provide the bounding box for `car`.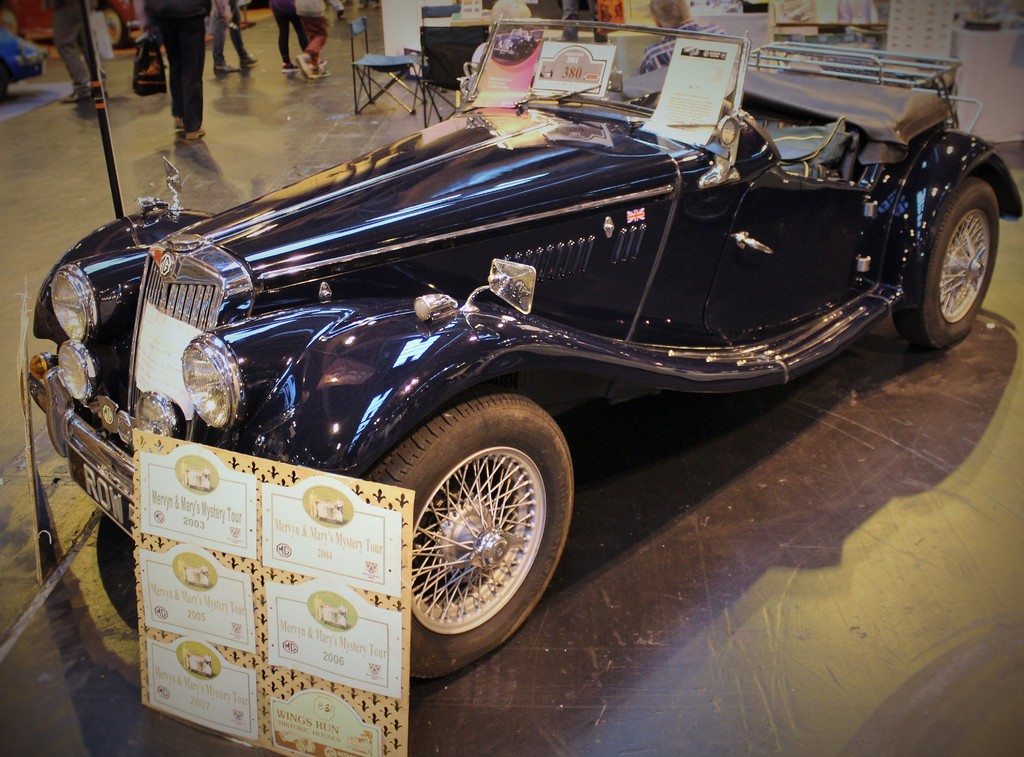
29, 14, 1023, 687.
